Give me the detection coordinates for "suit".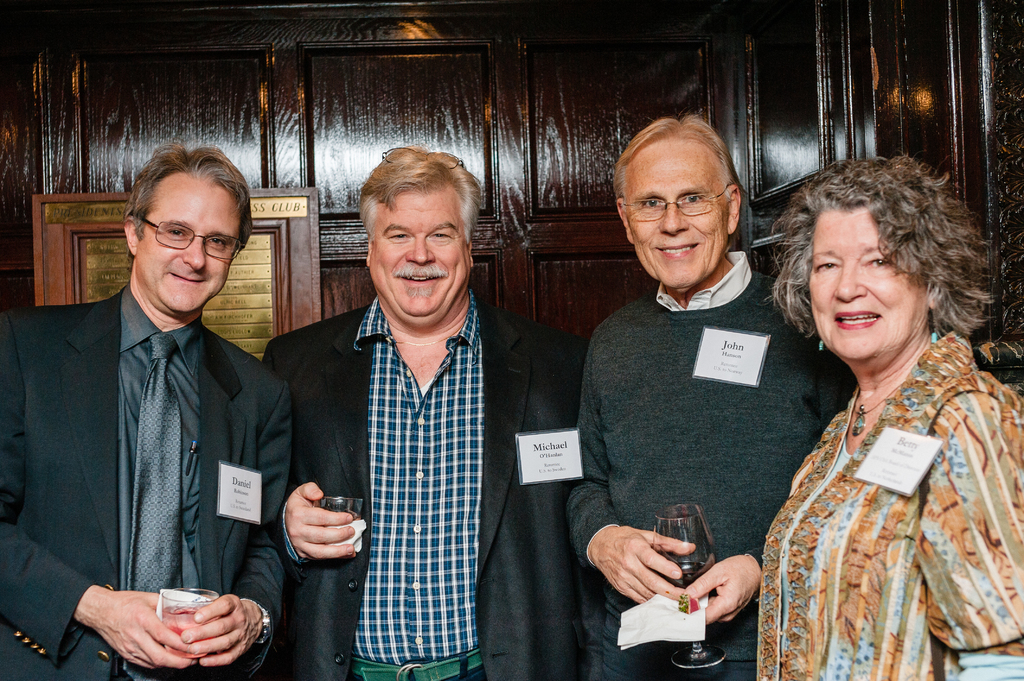
region(10, 211, 300, 673).
